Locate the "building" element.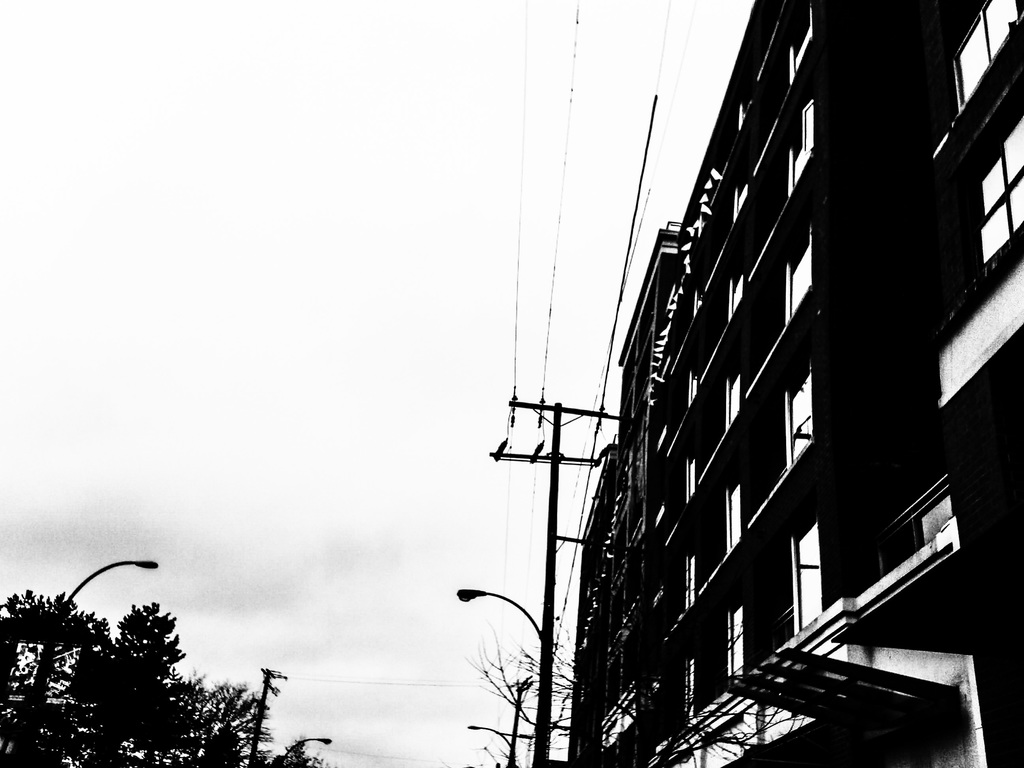
Element bbox: BBox(571, 0, 1023, 767).
